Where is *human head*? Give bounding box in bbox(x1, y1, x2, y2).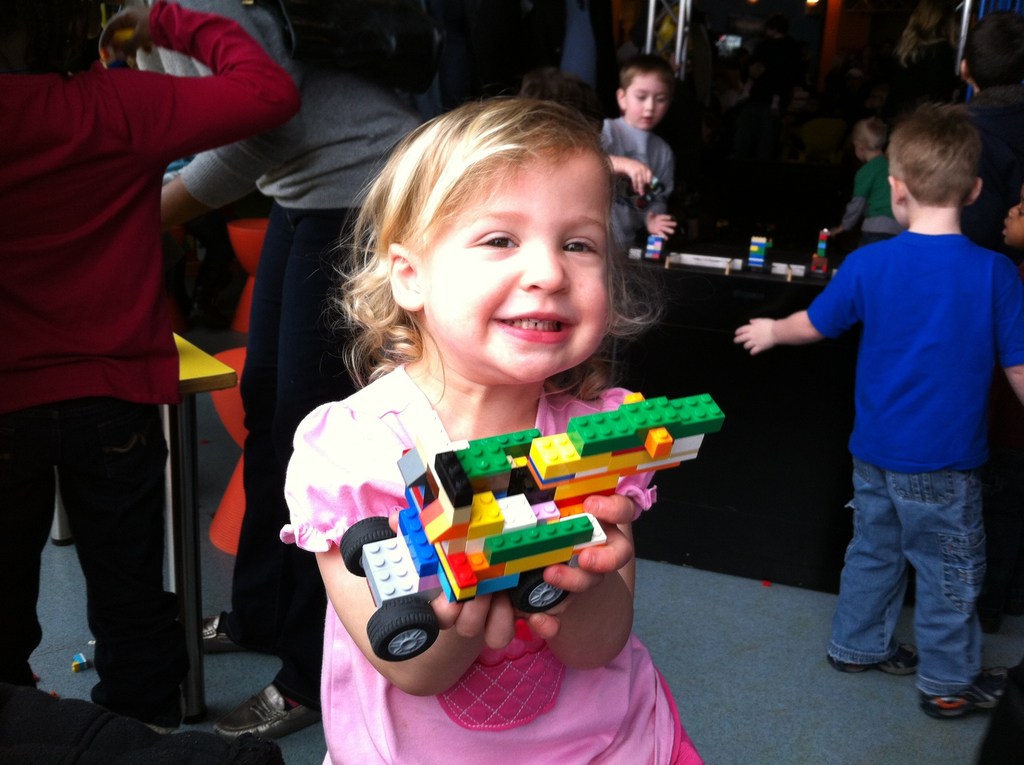
bbox(388, 104, 611, 381).
